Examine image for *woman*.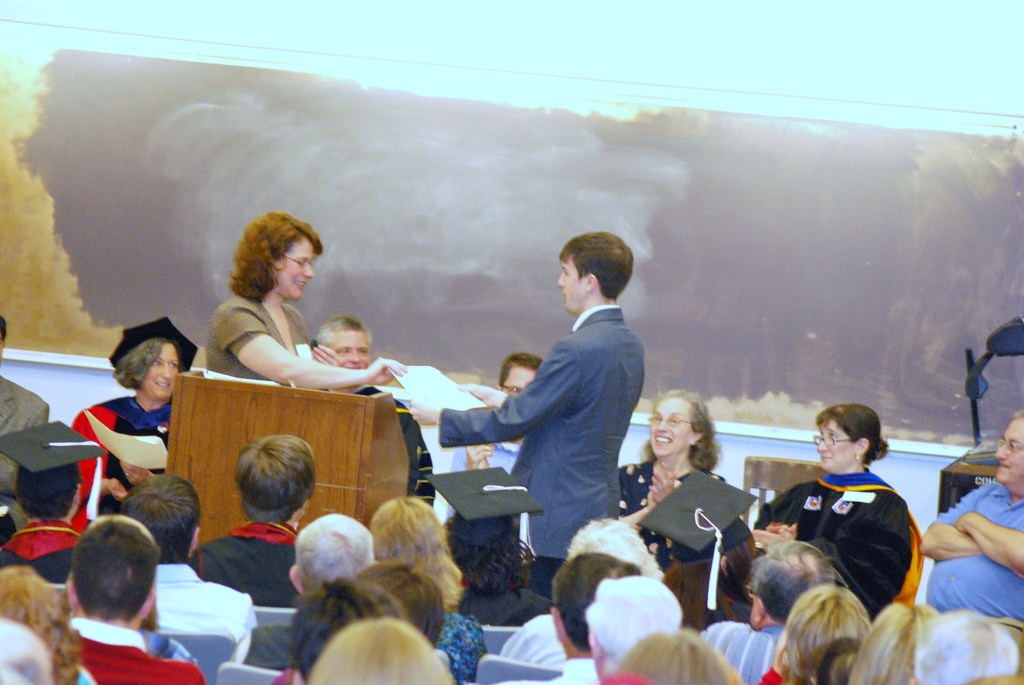
Examination result: pyautogui.locateOnScreen(372, 497, 486, 684).
